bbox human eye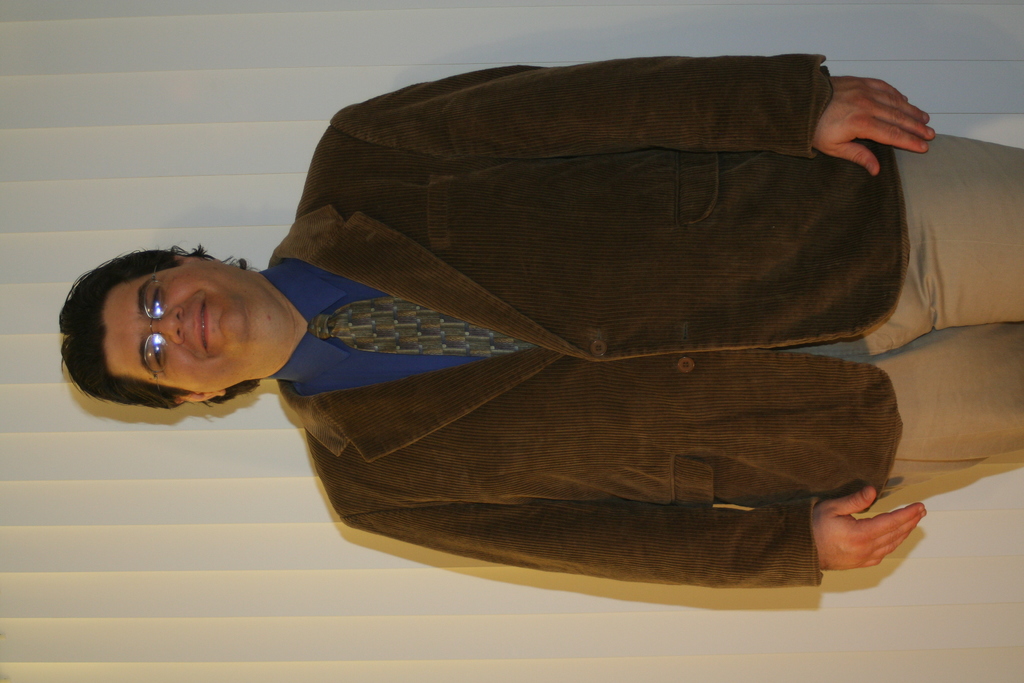
x1=148, y1=286, x2=163, y2=317
